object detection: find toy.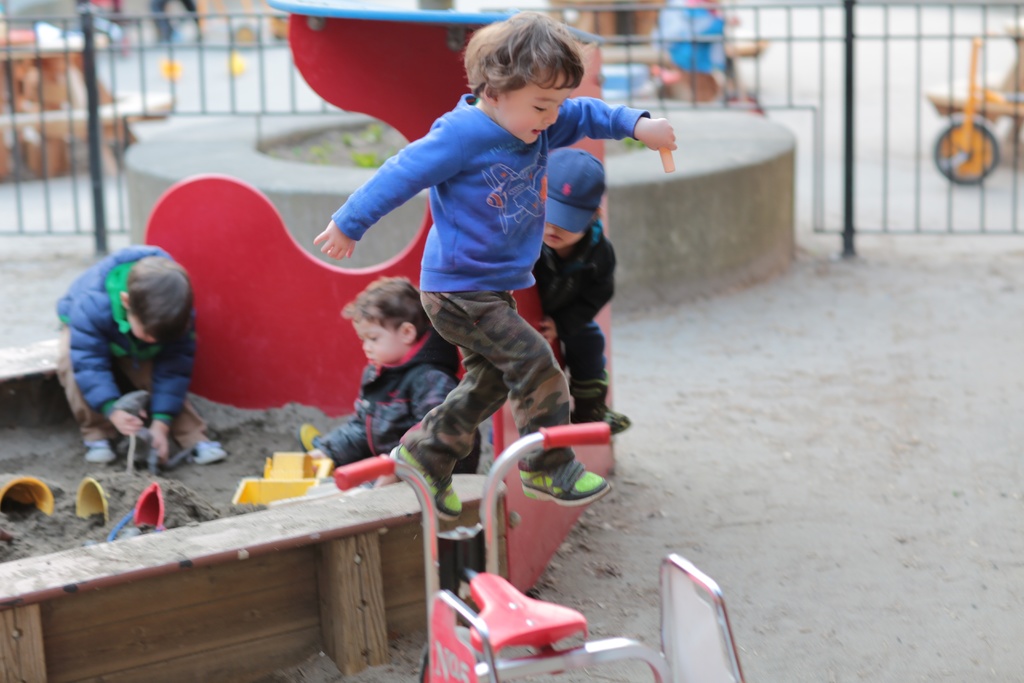
<region>76, 477, 110, 522</region>.
